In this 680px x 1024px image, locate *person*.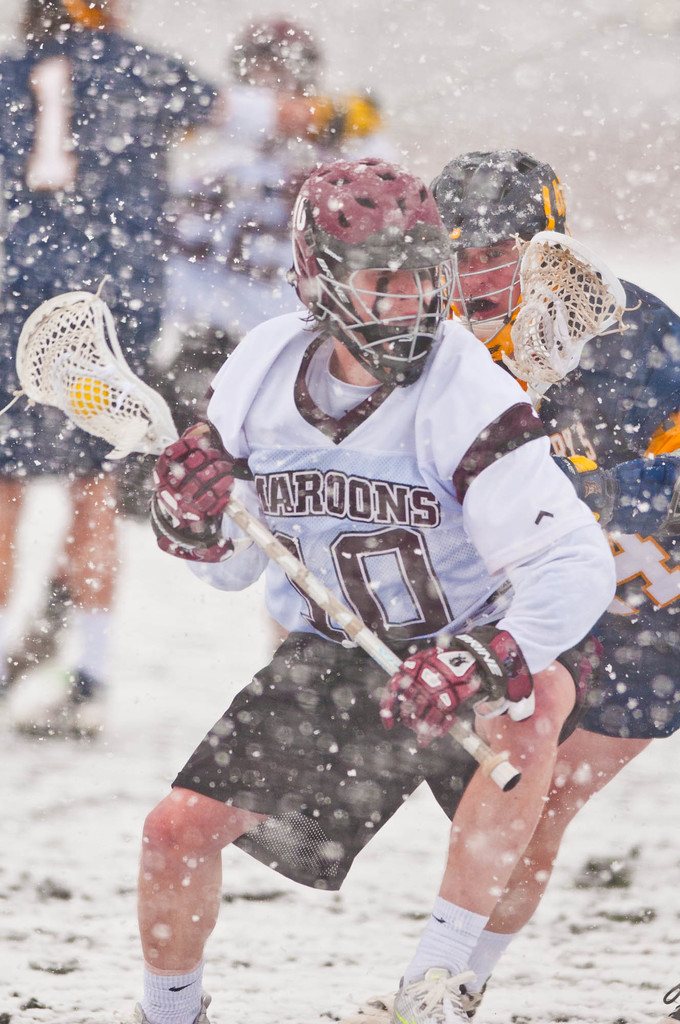
Bounding box: crop(125, 152, 575, 991).
